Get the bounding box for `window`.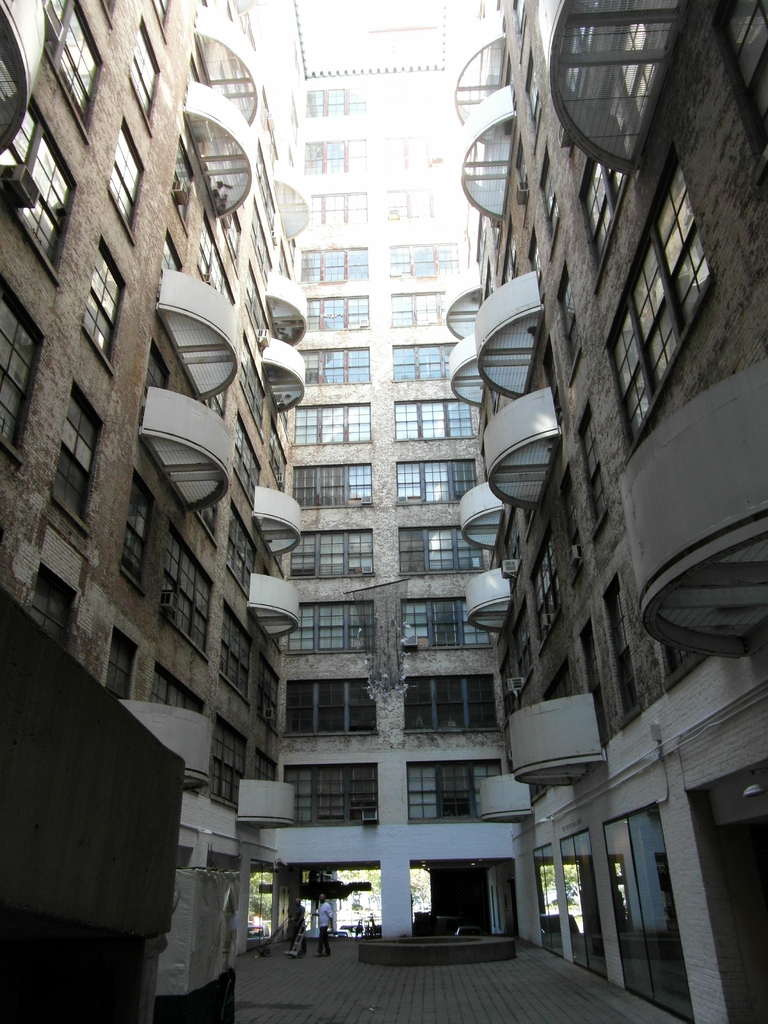
(397, 528, 485, 573).
